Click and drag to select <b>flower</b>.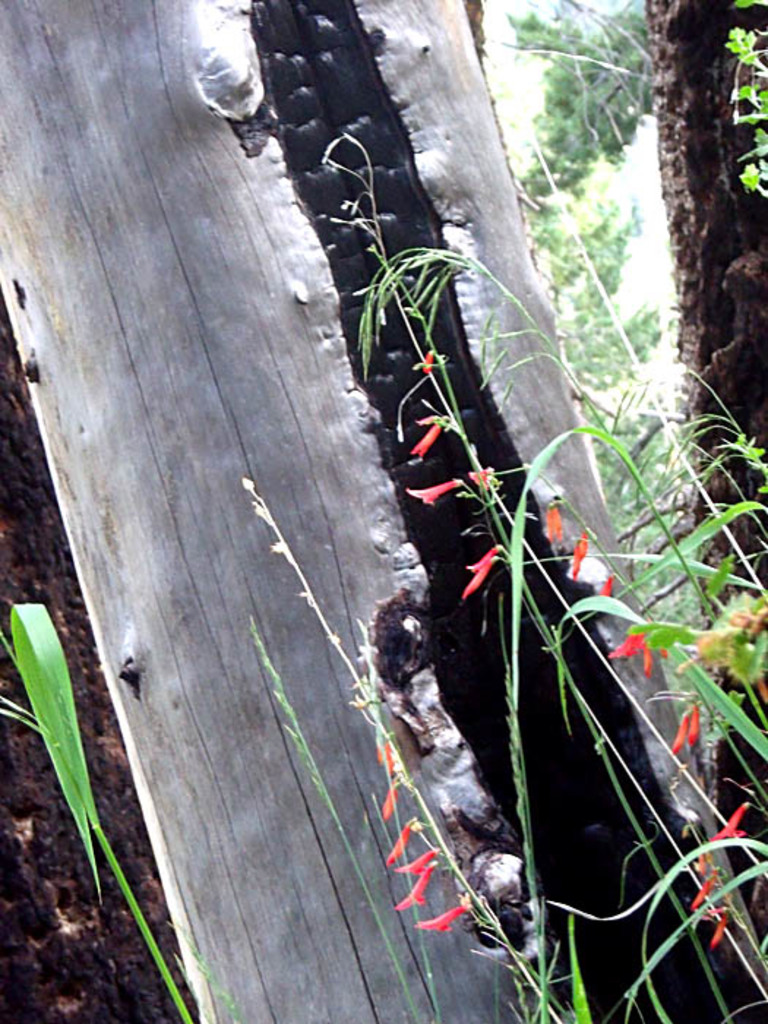
Selection: pyautogui.locateOnScreen(399, 847, 436, 869).
